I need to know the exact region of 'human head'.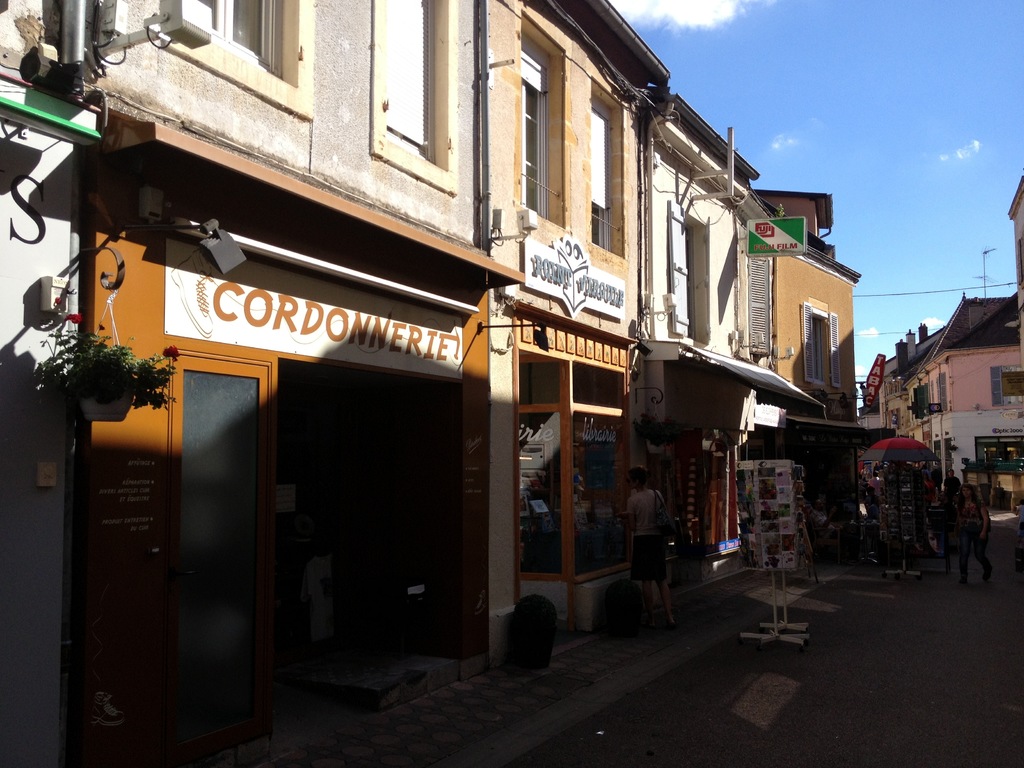
Region: x1=957, y1=481, x2=975, y2=500.
